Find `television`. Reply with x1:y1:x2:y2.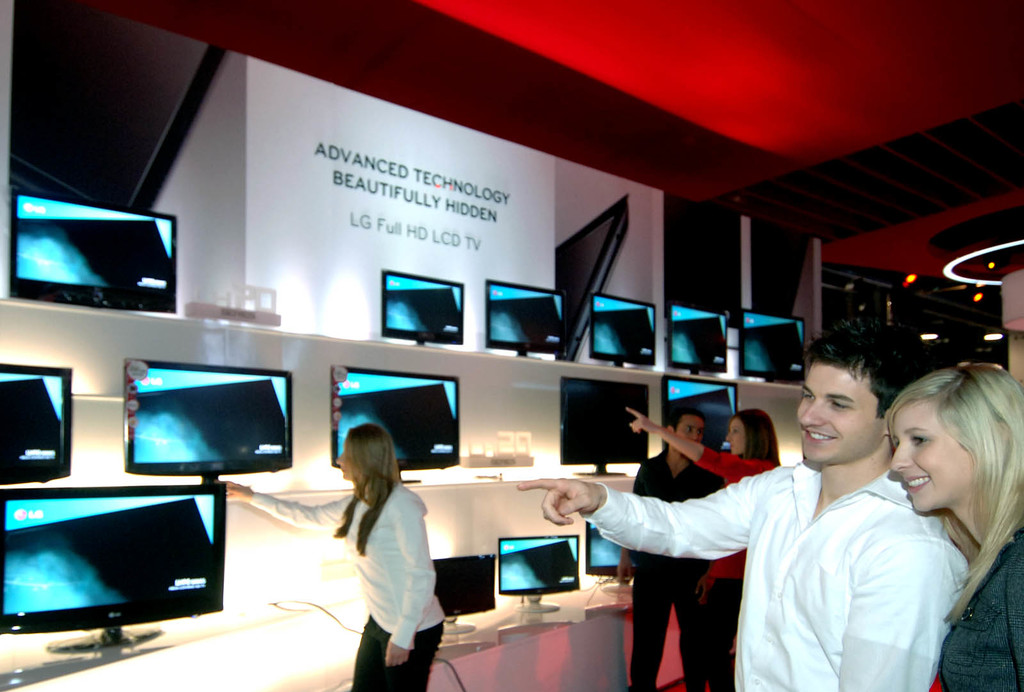
667:303:726:379.
